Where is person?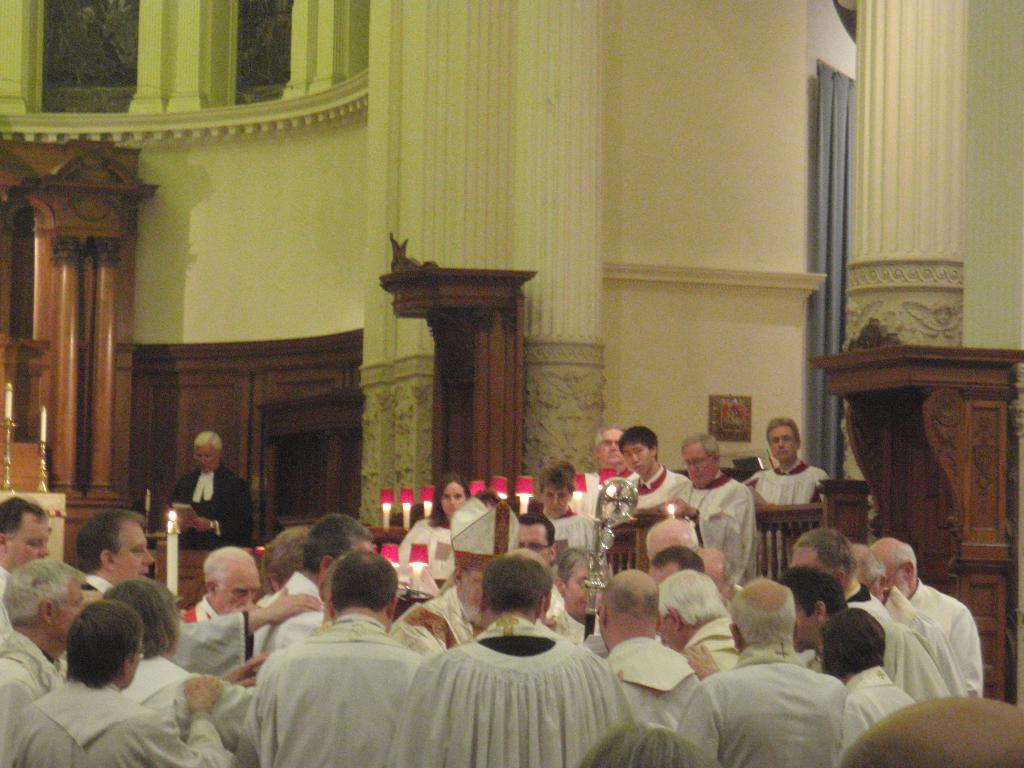
select_region(173, 541, 259, 680).
